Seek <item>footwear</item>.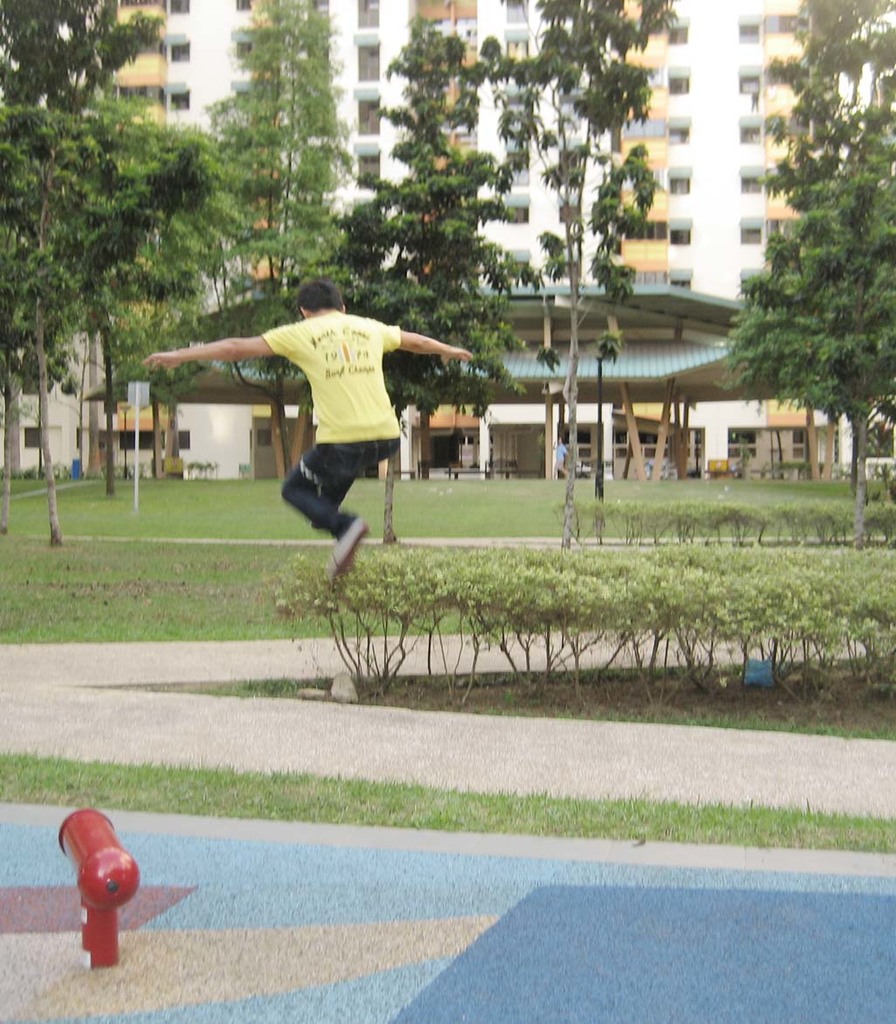
{"left": 330, "top": 514, "right": 368, "bottom": 583}.
